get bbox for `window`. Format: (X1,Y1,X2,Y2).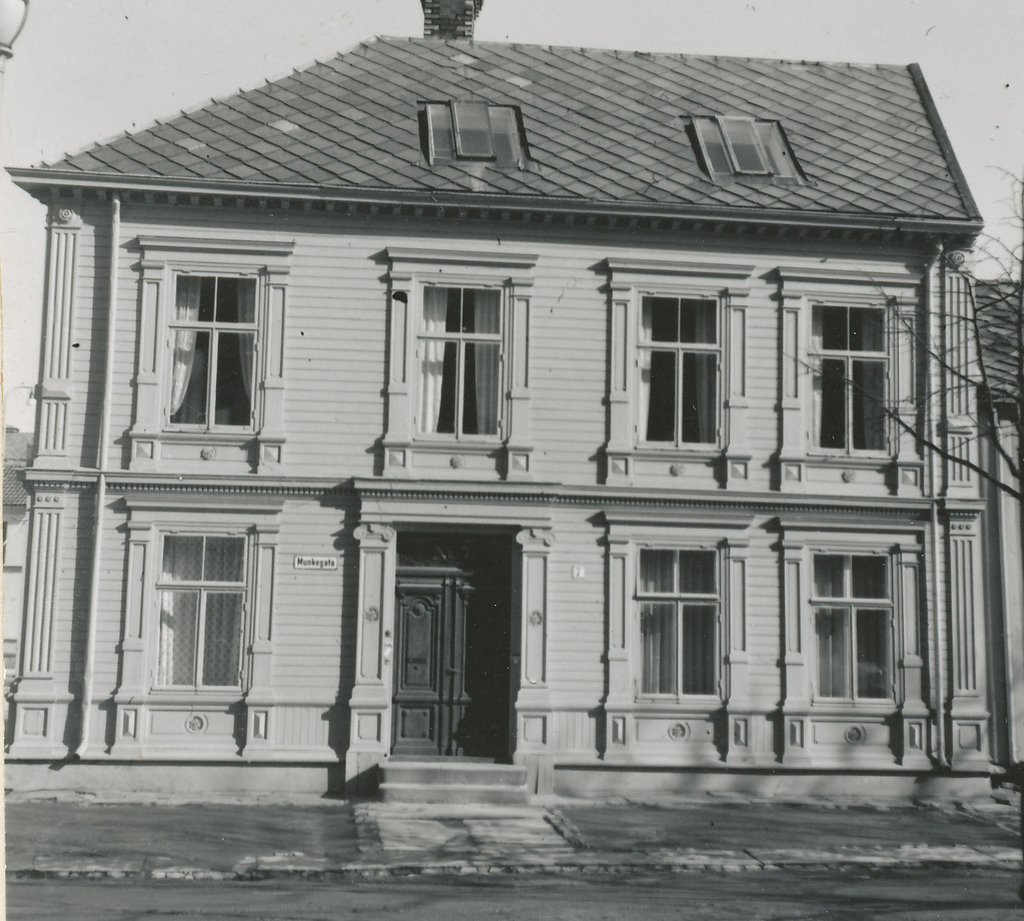
(111,494,283,701).
